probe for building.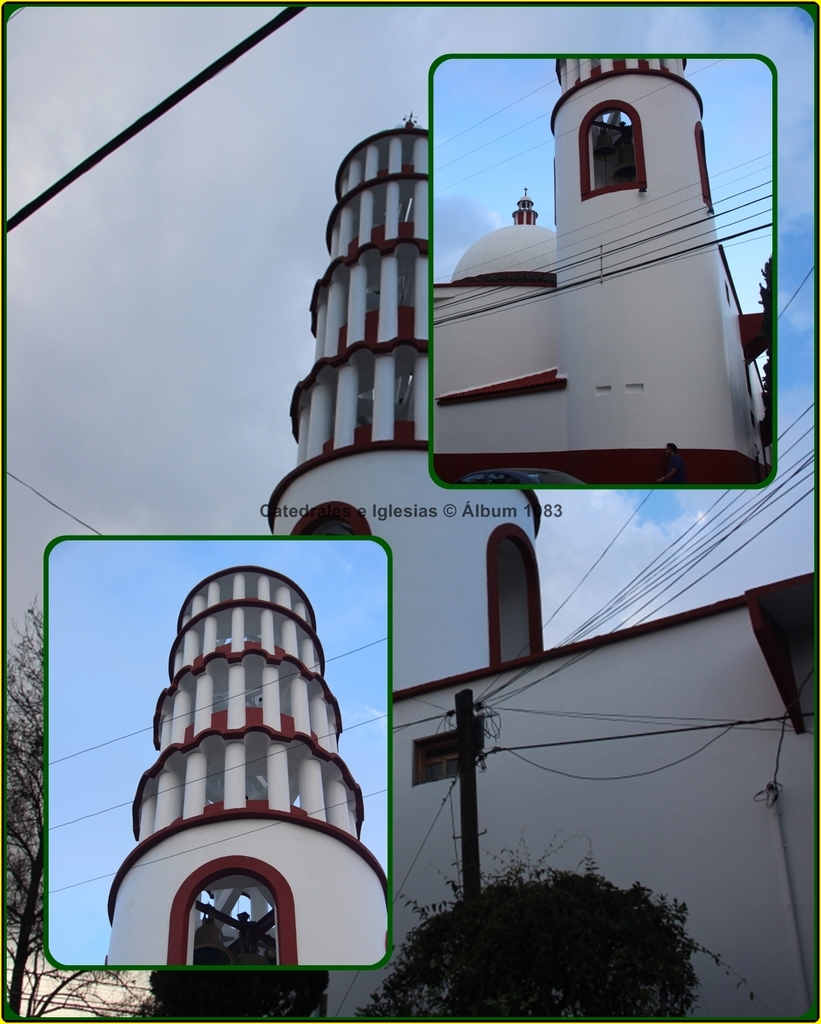
Probe result: [left=109, top=563, right=388, bottom=963].
